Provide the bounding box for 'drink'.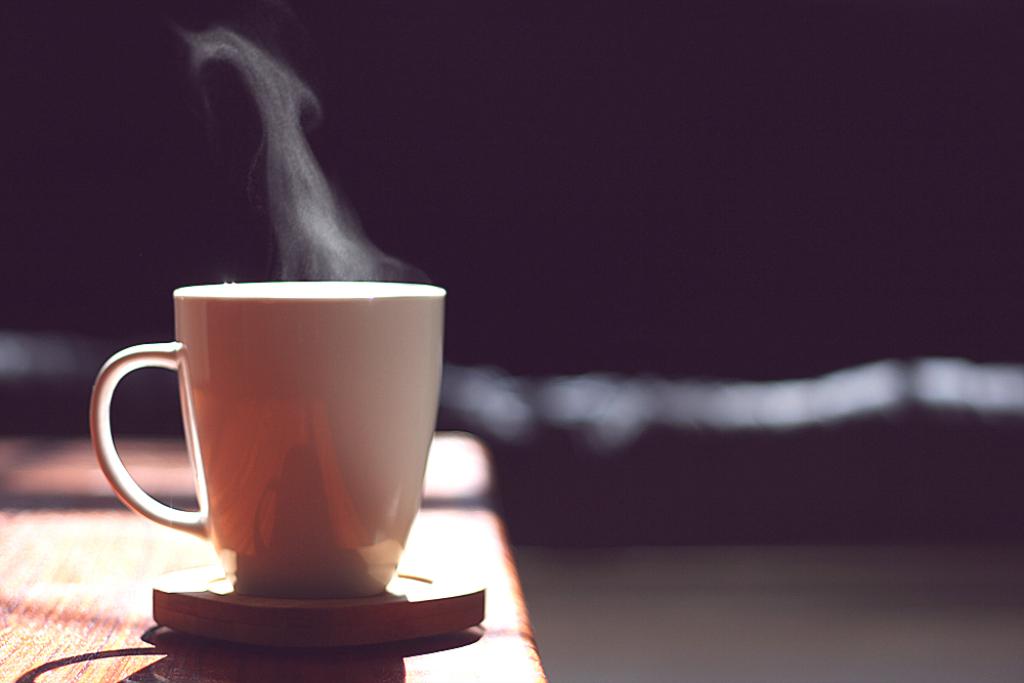
left=76, top=270, right=455, bottom=617.
